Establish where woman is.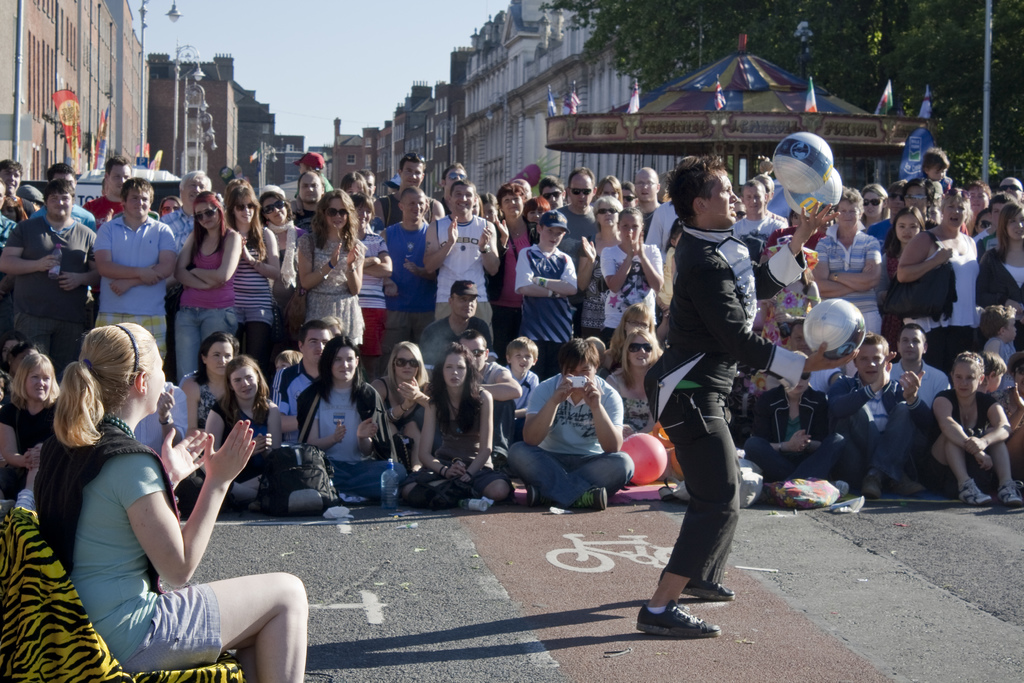
Established at 41/308/280/682.
